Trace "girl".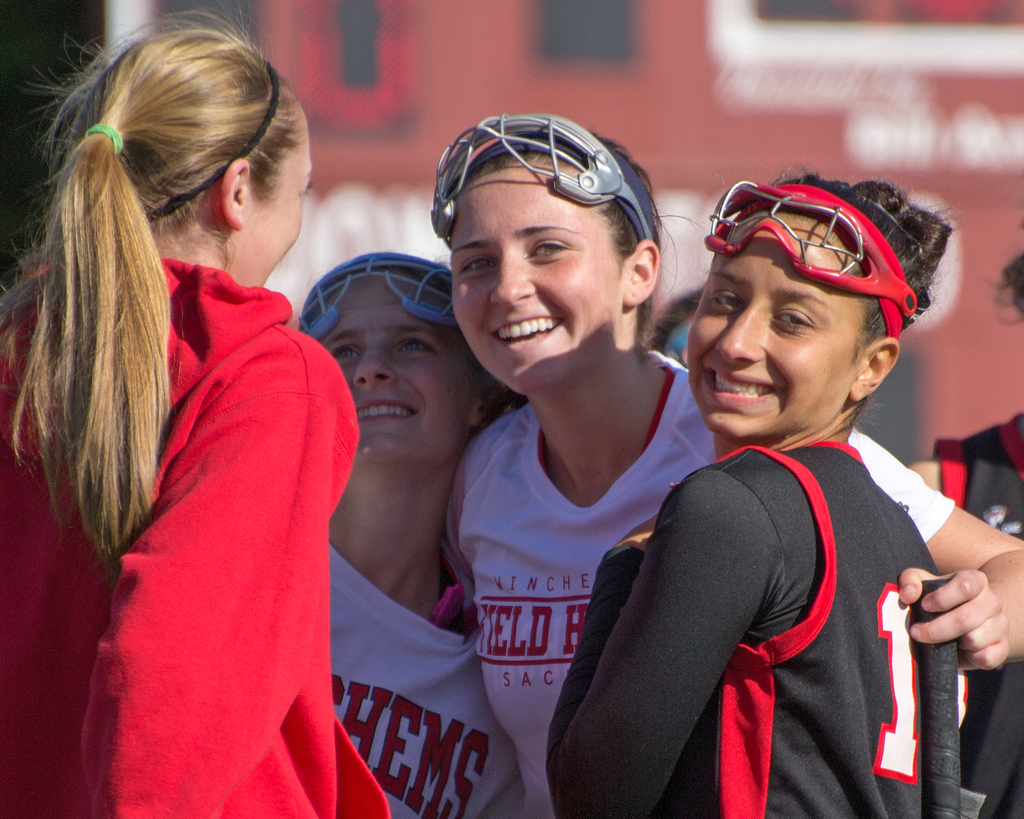
Traced to [293,252,527,818].
